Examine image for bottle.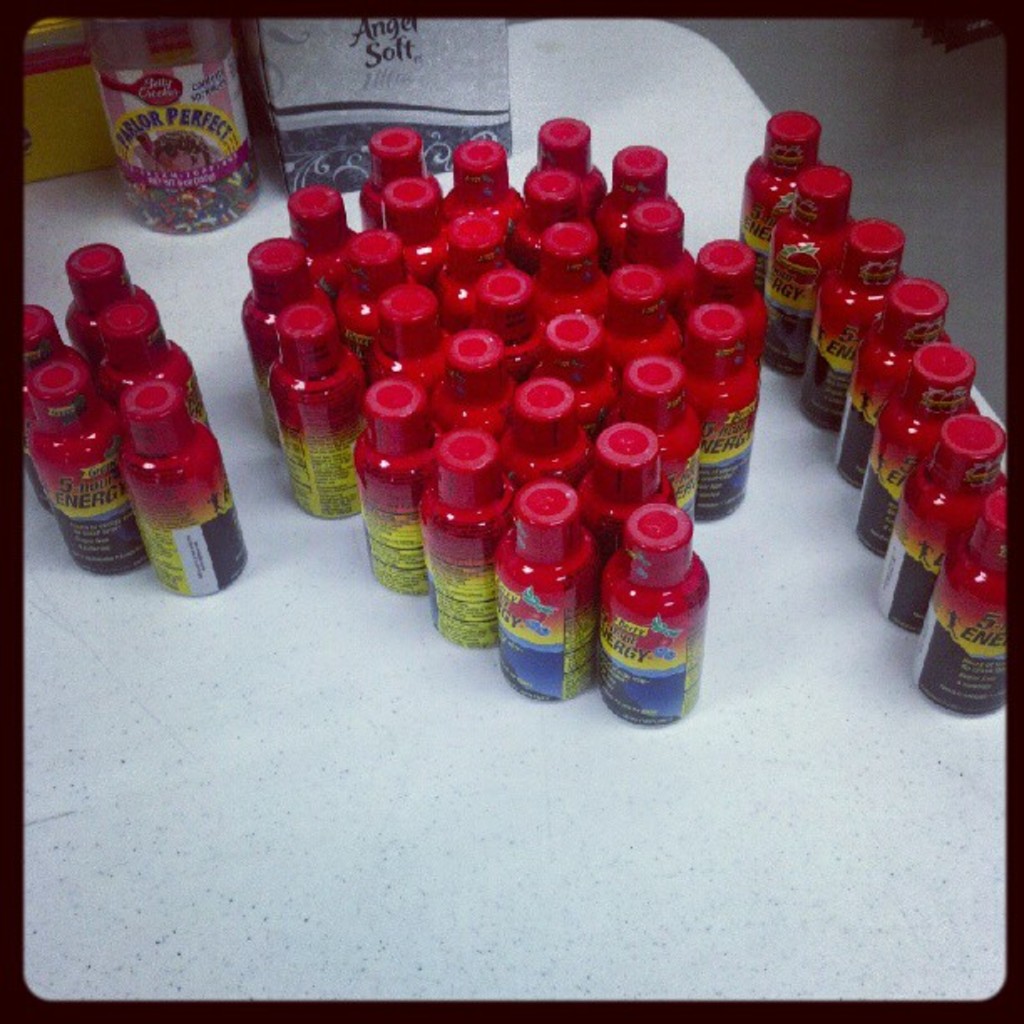
Examination result: rect(599, 490, 704, 721).
